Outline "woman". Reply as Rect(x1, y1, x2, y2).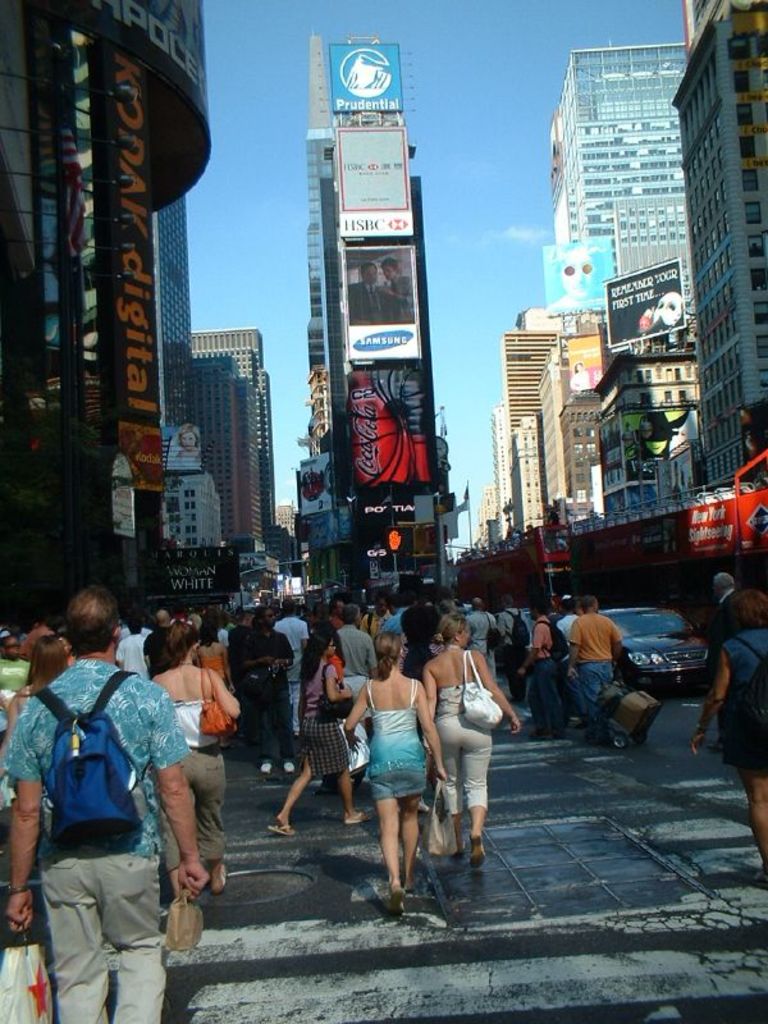
Rect(346, 632, 448, 915).
